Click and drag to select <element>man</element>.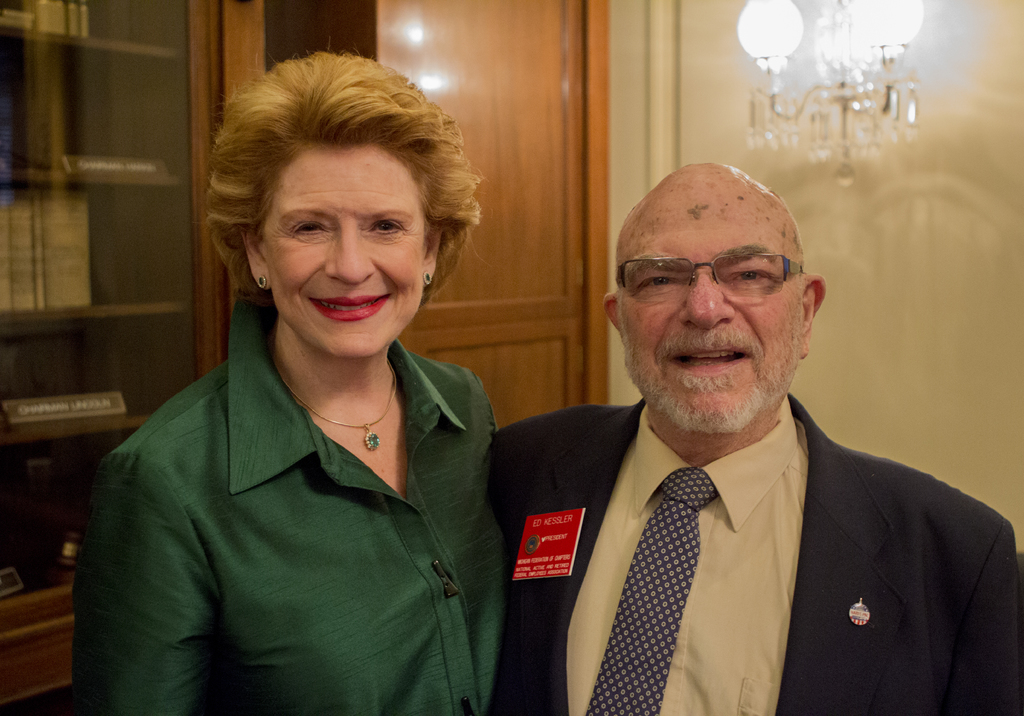
Selection: 448:151:1013:699.
